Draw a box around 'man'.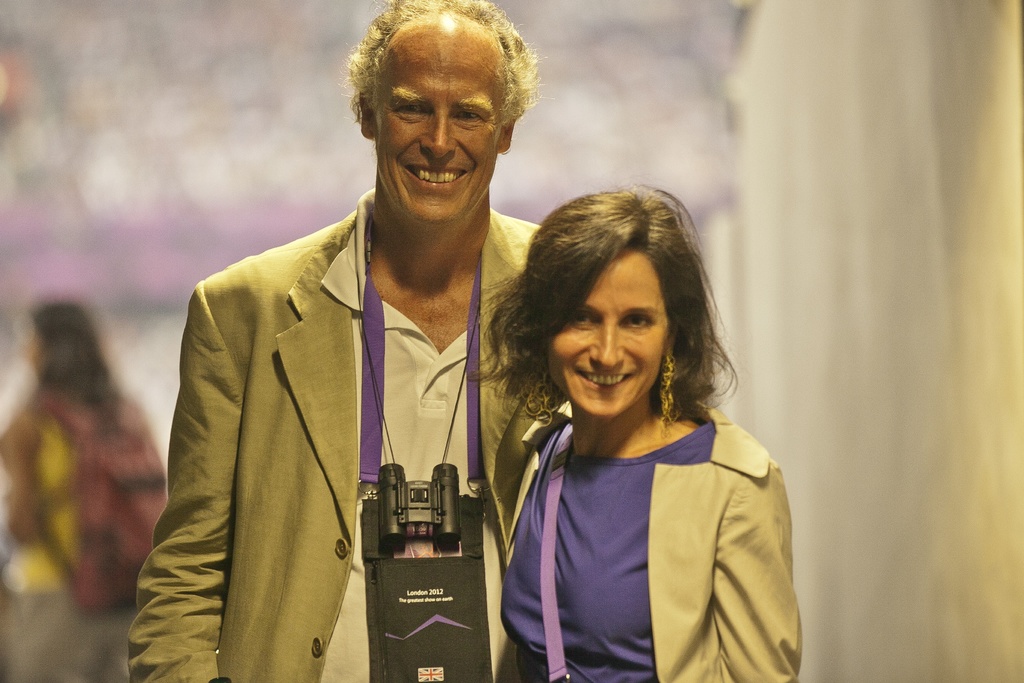
pyautogui.locateOnScreen(156, 11, 520, 682).
